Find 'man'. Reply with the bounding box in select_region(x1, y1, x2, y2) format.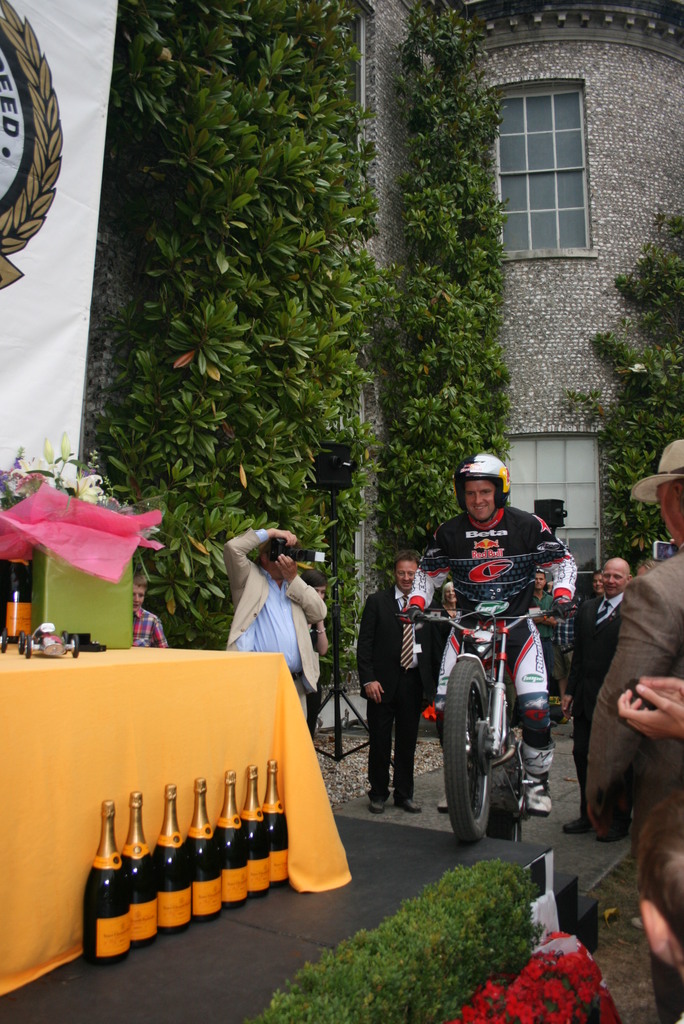
select_region(569, 554, 635, 835).
